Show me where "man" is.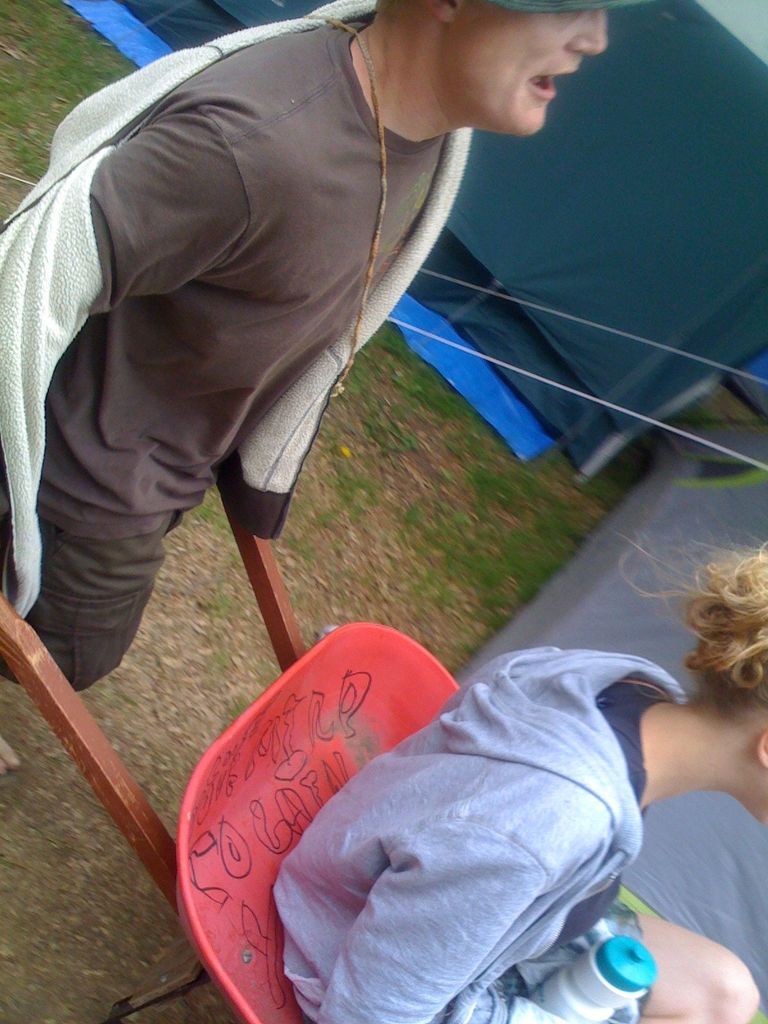
"man" is at l=0, t=0, r=633, b=776.
